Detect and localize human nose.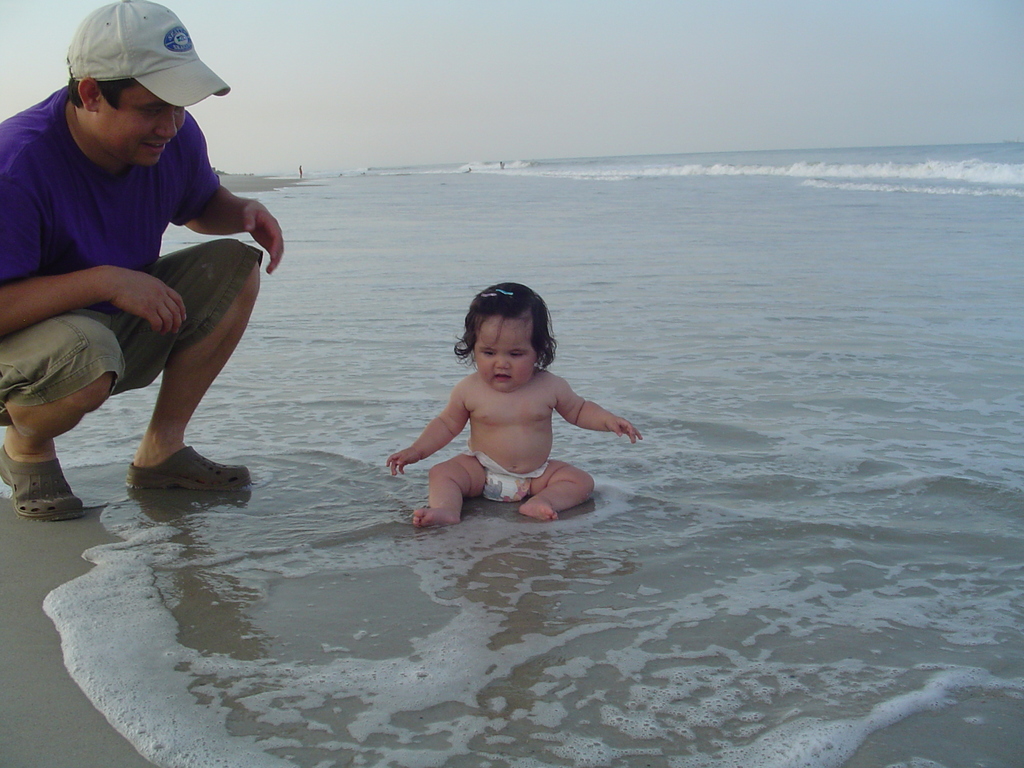
Localized at 496:356:510:367.
